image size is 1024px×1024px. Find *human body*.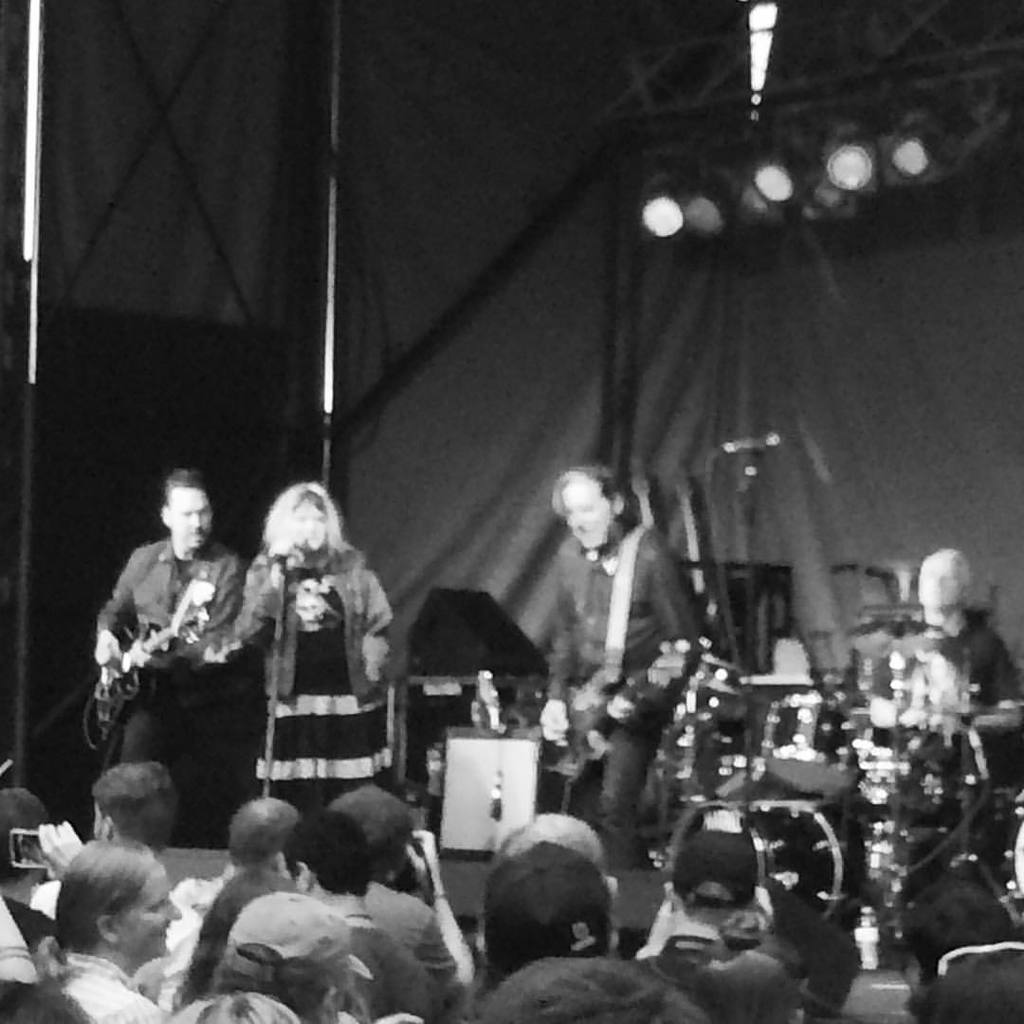
bbox=[221, 474, 400, 819].
